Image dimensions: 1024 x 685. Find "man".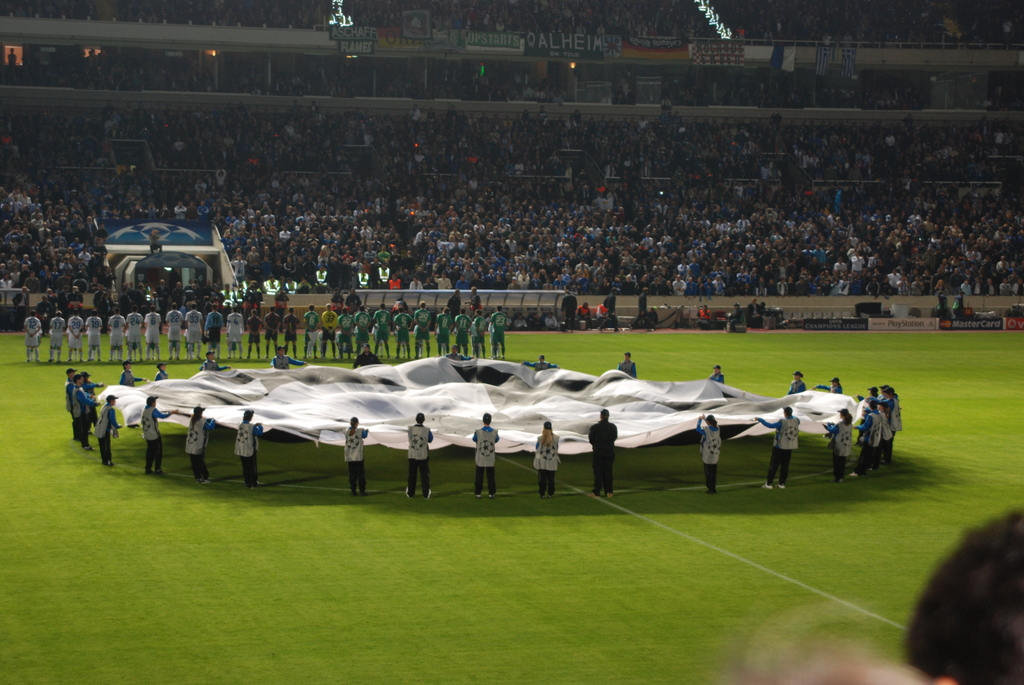
box=[620, 345, 638, 379].
